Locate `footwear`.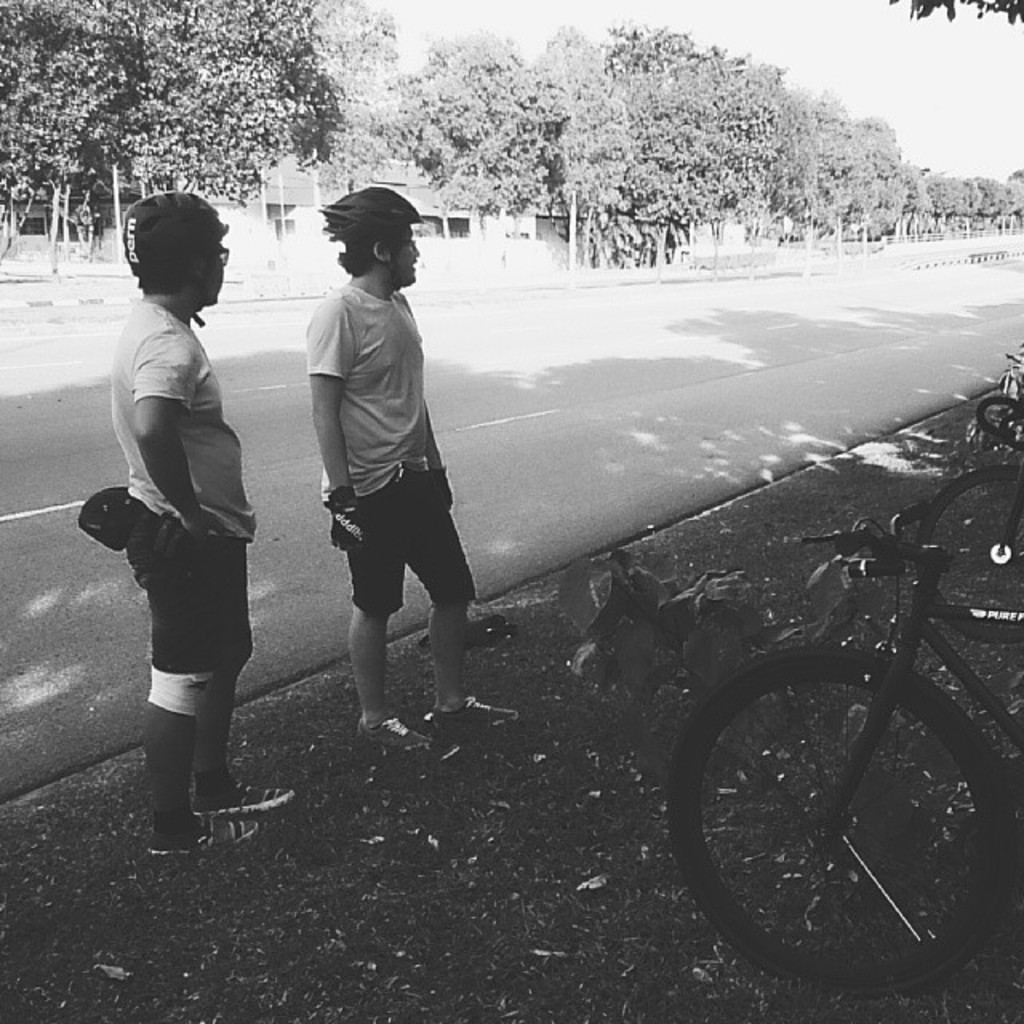
Bounding box: left=360, top=717, right=435, bottom=758.
